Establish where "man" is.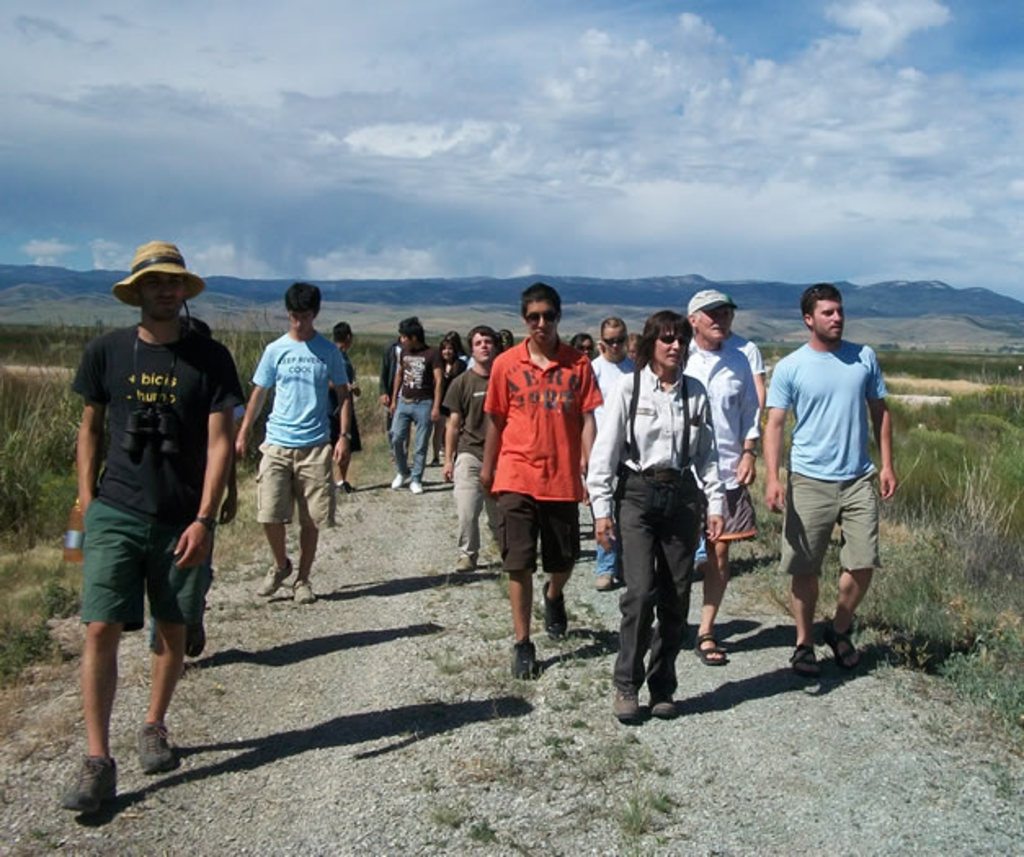
Established at 232/281/354/604.
